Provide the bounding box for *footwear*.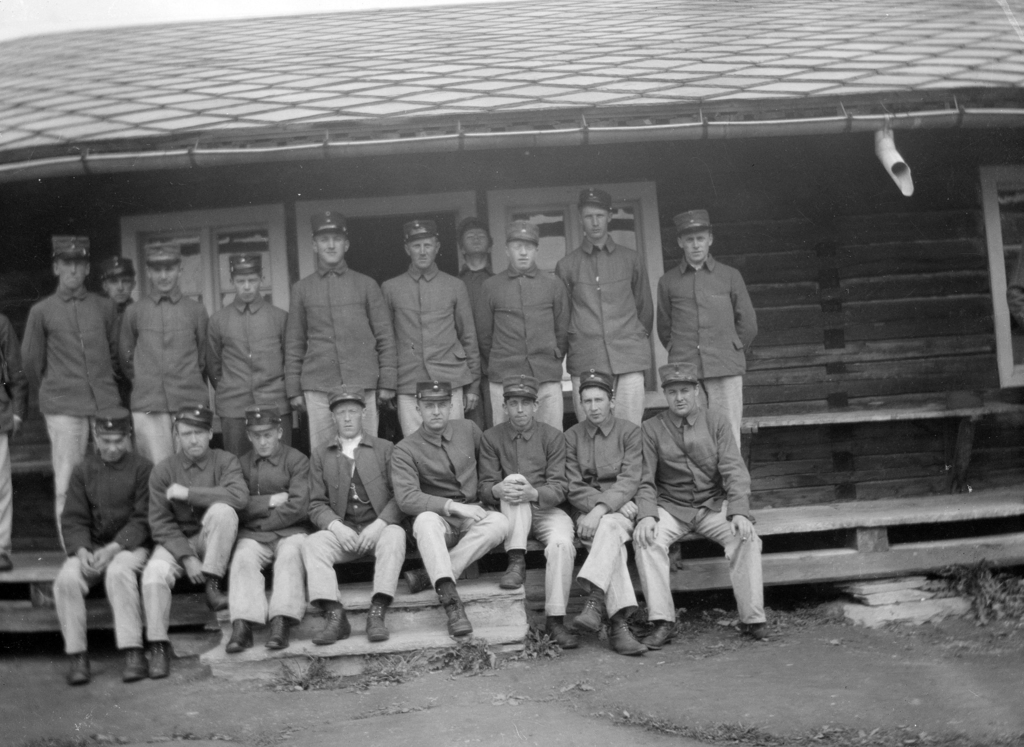
<bbox>498, 549, 530, 588</bbox>.
